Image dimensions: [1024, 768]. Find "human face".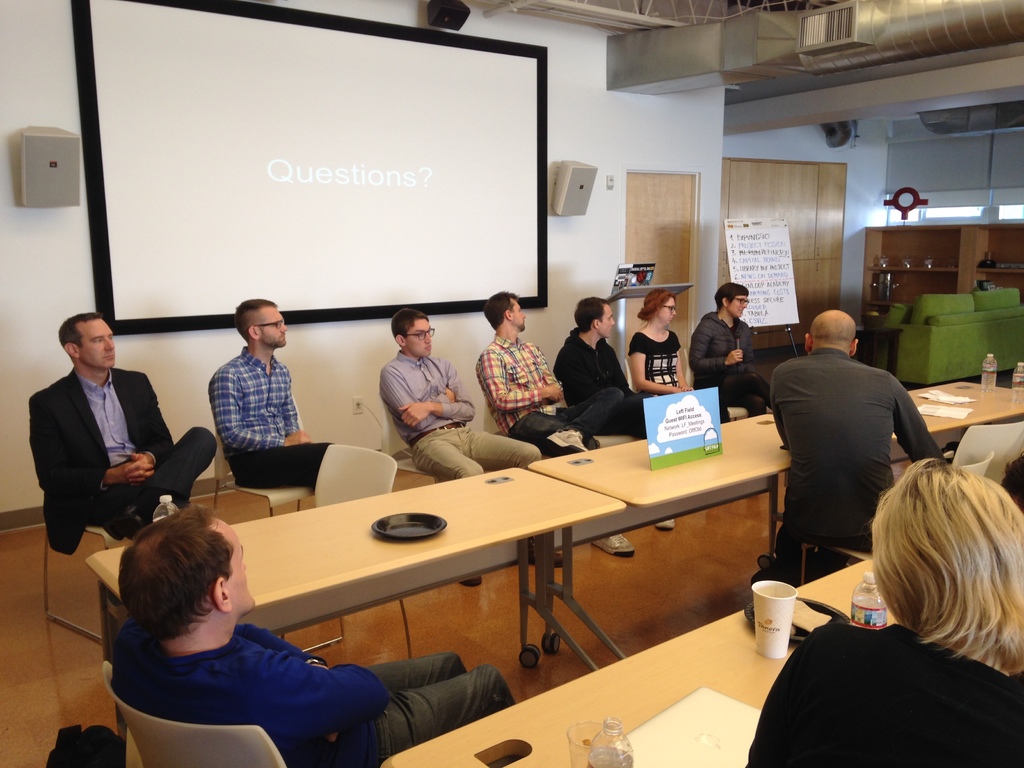
box(599, 304, 616, 337).
